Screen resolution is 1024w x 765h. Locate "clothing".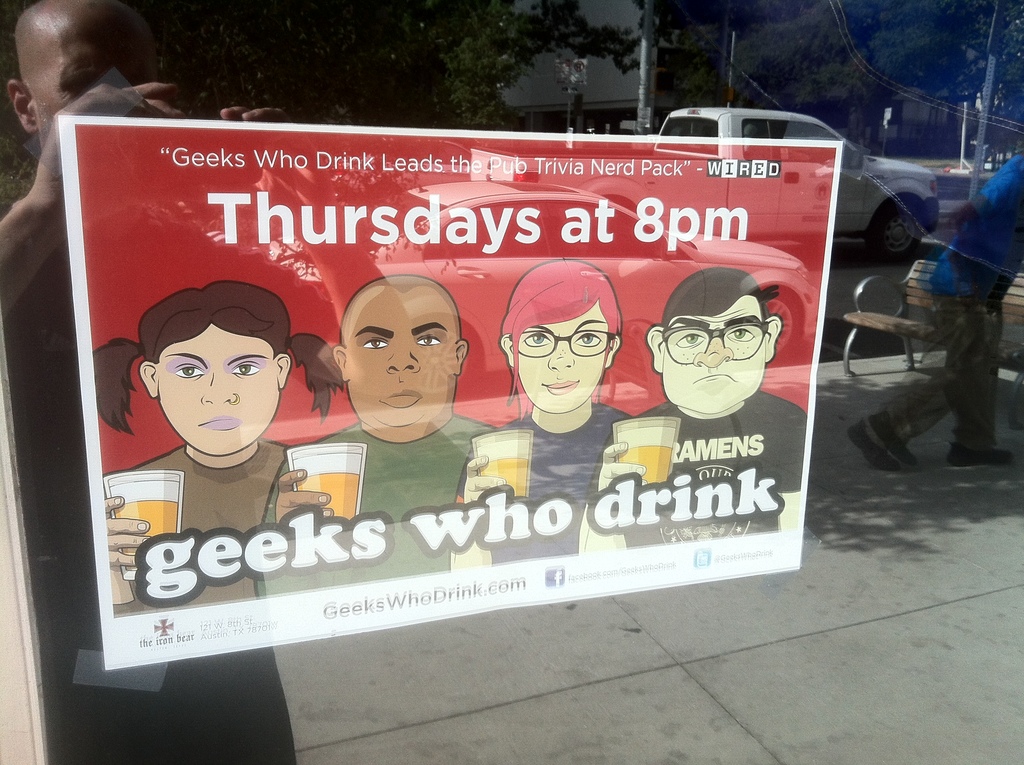
104, 439, 302, 617.
